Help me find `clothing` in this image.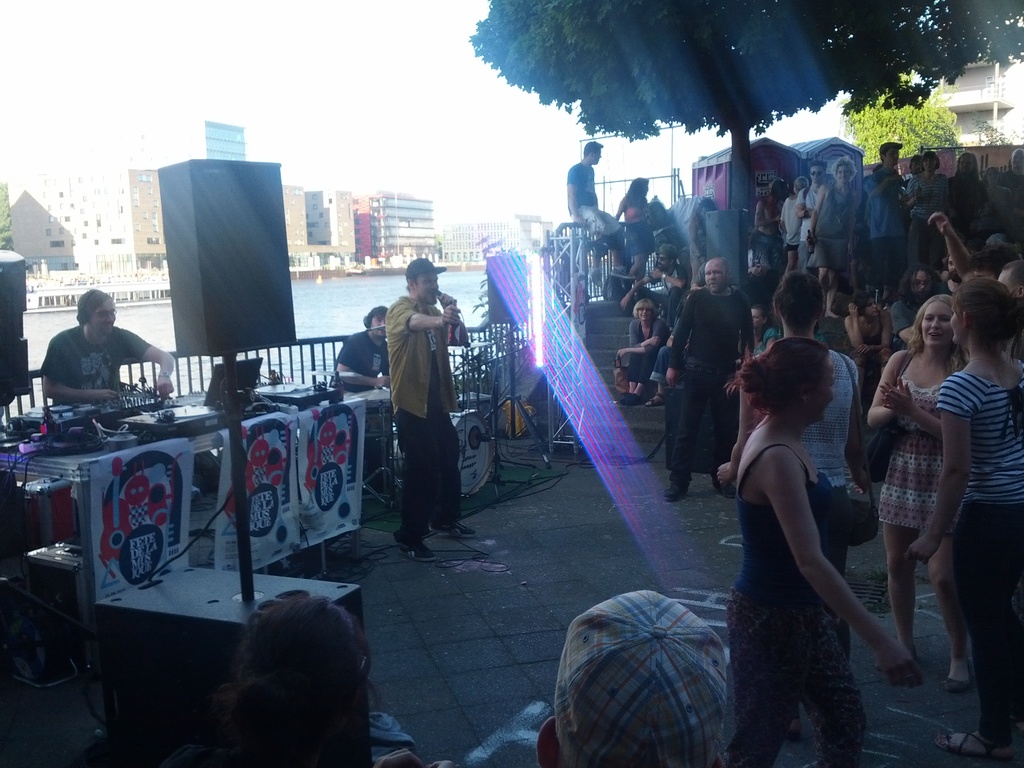
Found it: (867,183,901,282).
